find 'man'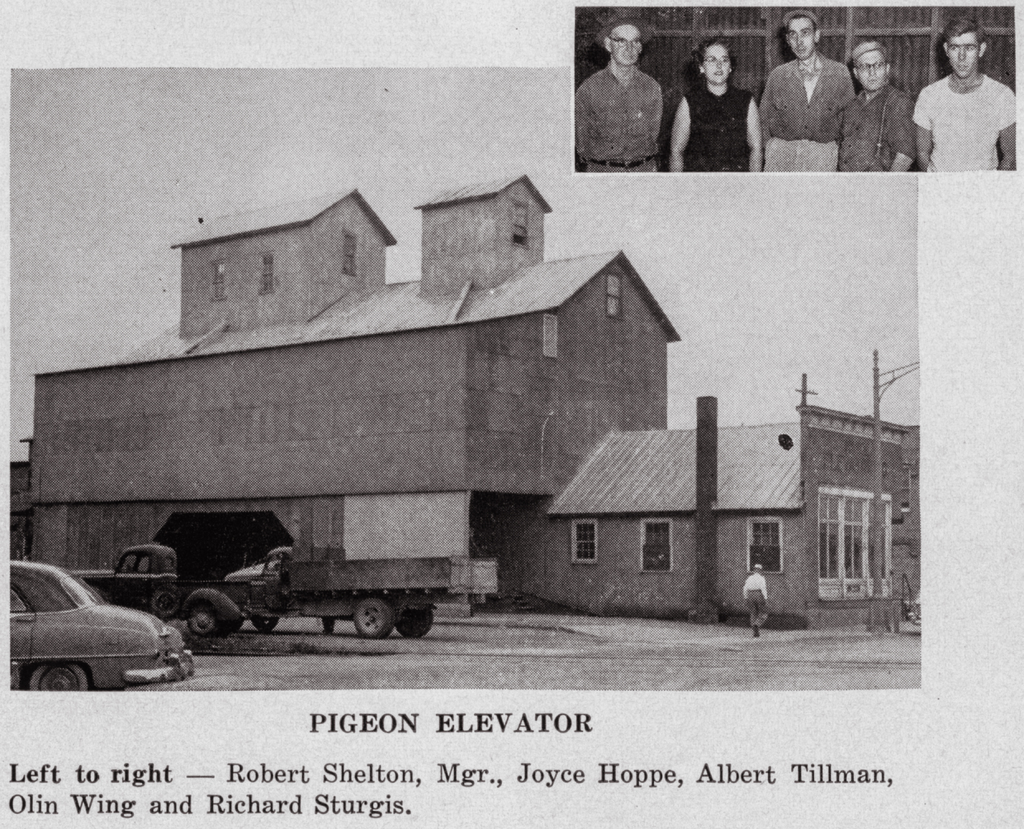
crop(749, 11, 844, 170)
